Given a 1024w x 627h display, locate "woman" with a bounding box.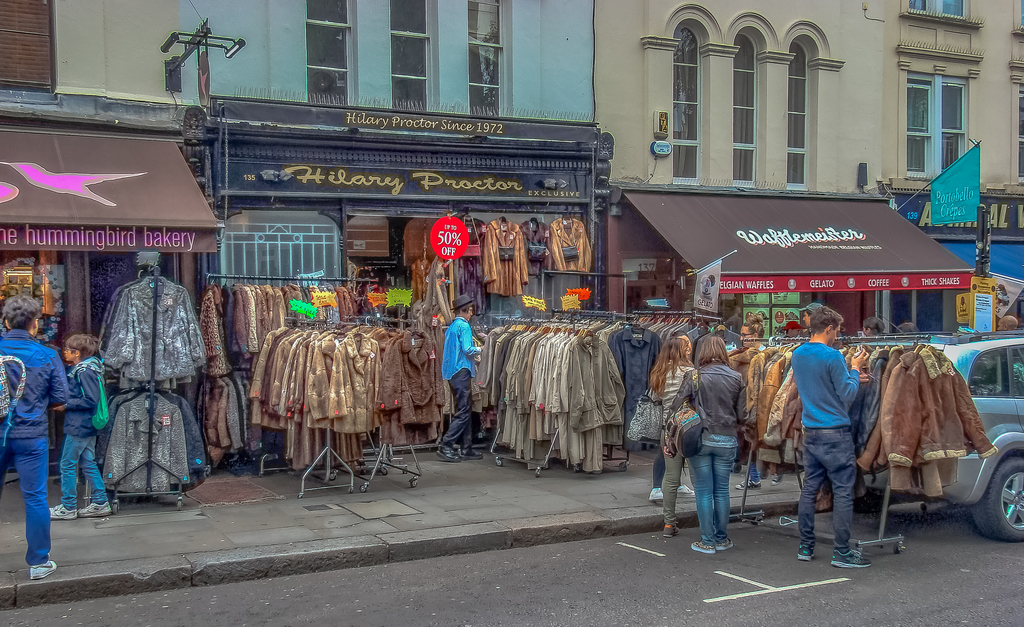
Located: bbox(737, 314, 783, 493).
